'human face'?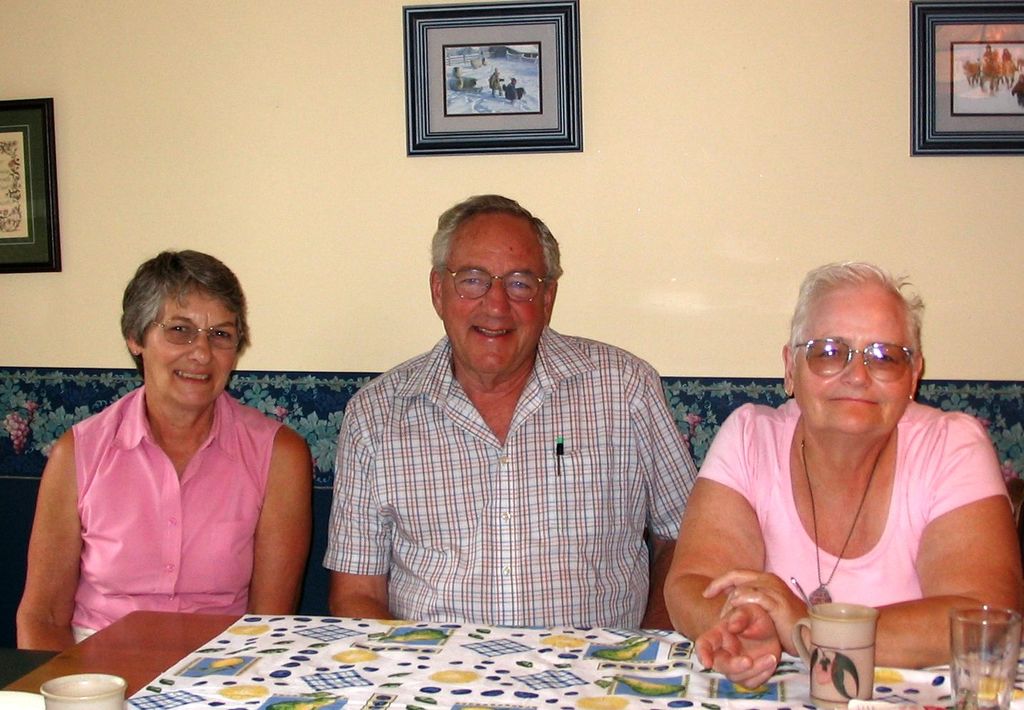
bbox=[439, 221, 547, 375]
